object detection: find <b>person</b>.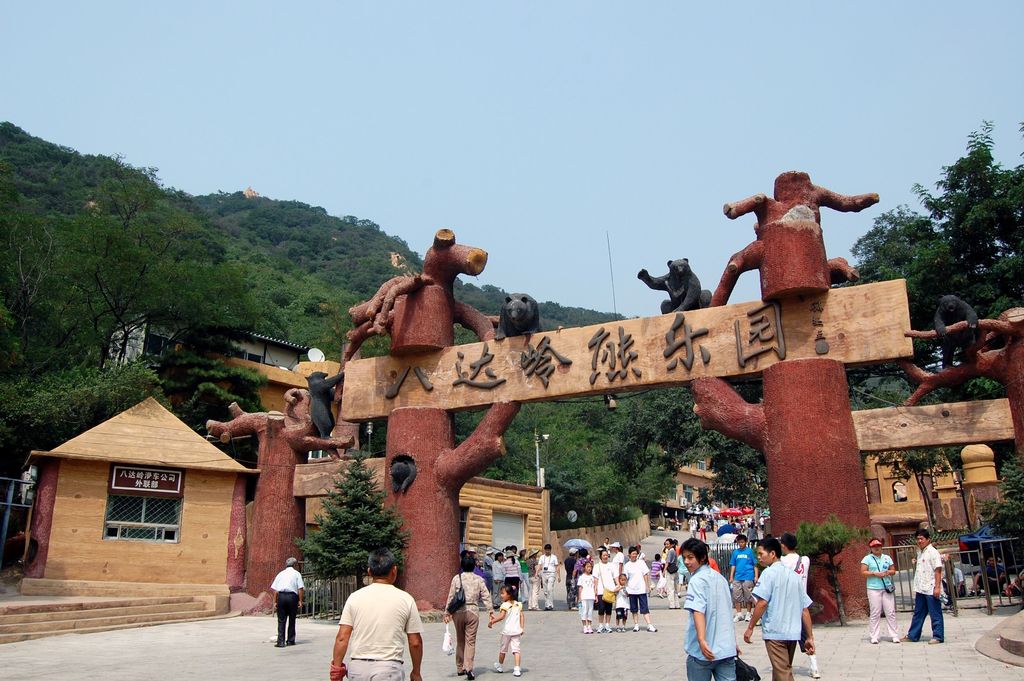
crop(333, 555, 420, 680).
